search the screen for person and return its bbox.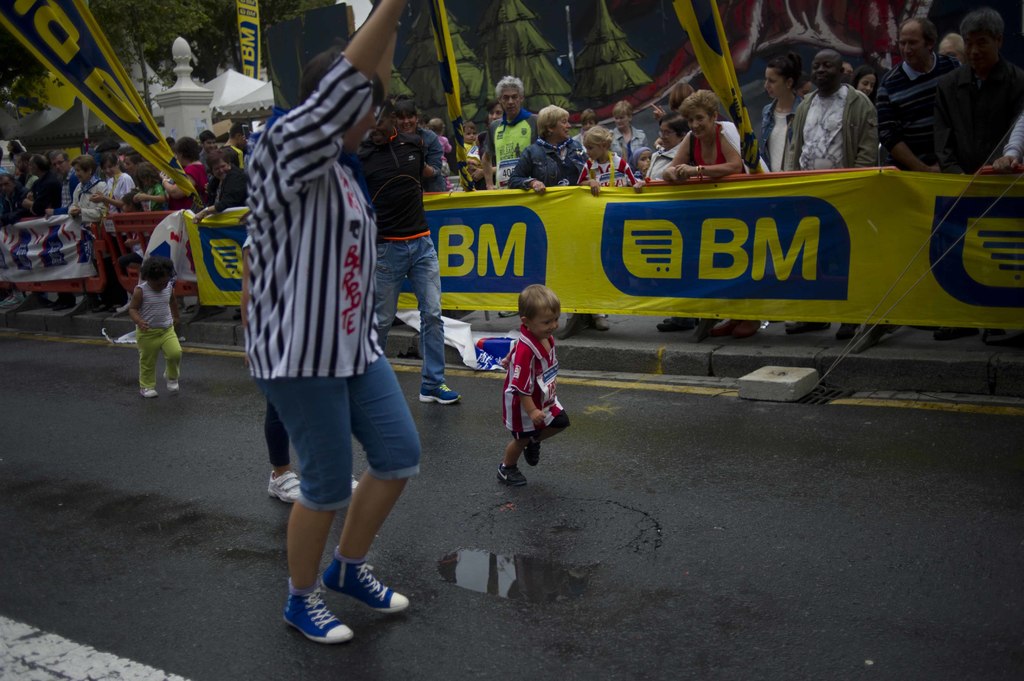
Found: select_region(609, 98, 653, 184).
